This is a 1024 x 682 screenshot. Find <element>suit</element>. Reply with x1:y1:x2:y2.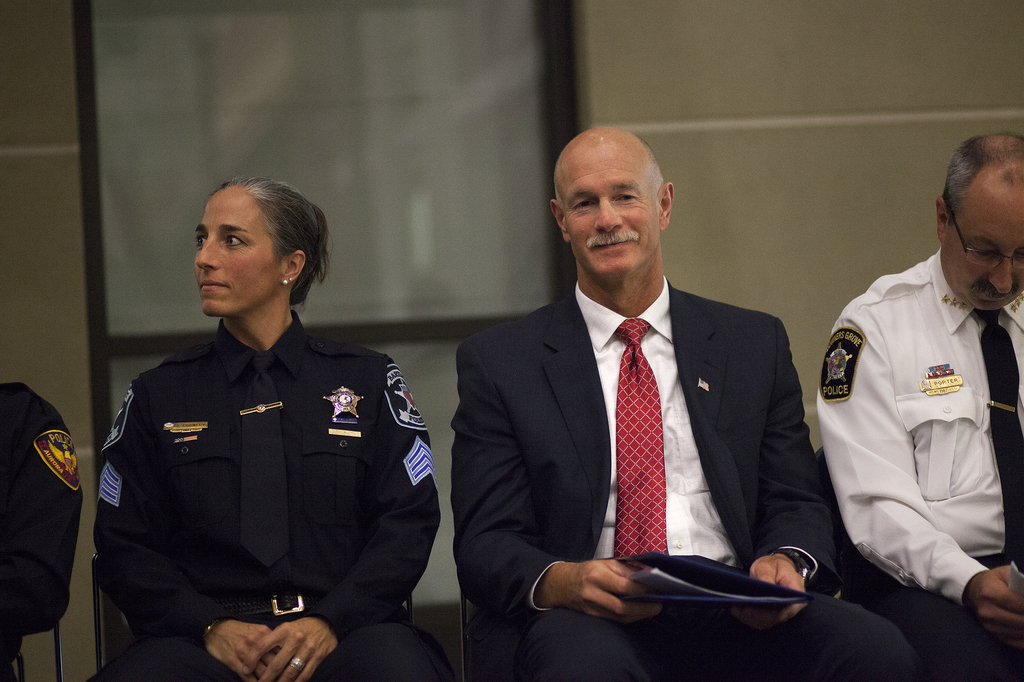
468:177:833:646.
